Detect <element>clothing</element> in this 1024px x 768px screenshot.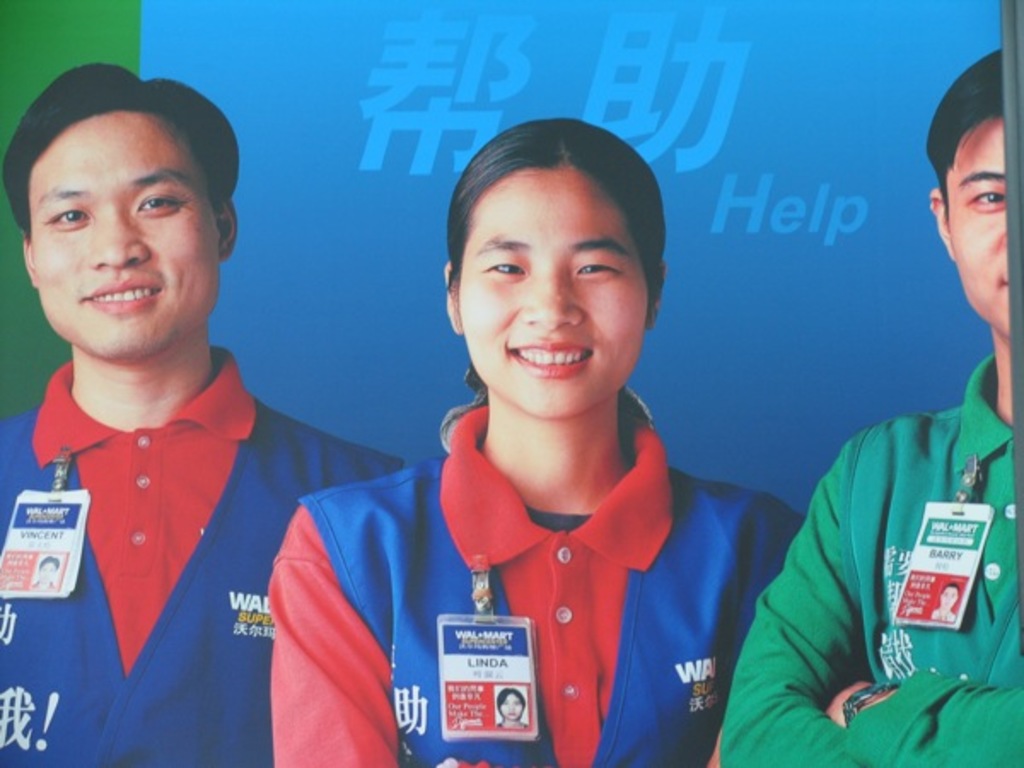
Detection: x1=266, y1=381, x2=809, y2=766.
